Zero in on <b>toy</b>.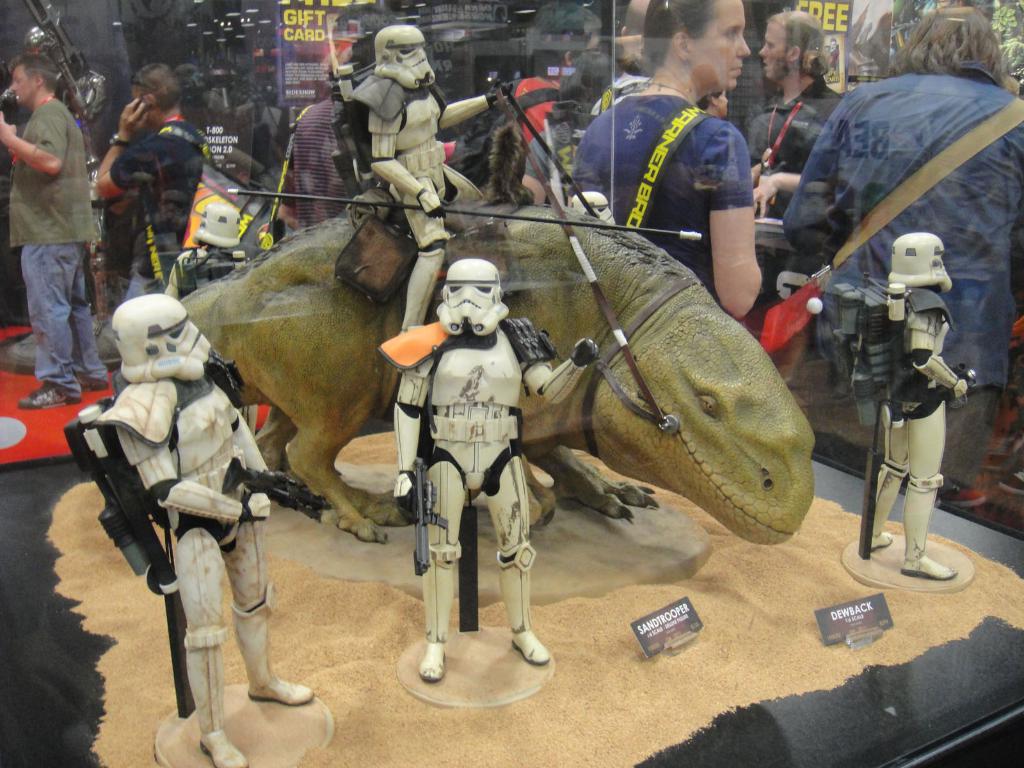
Zeroed in: BBox(381, 260, 602, 684).
